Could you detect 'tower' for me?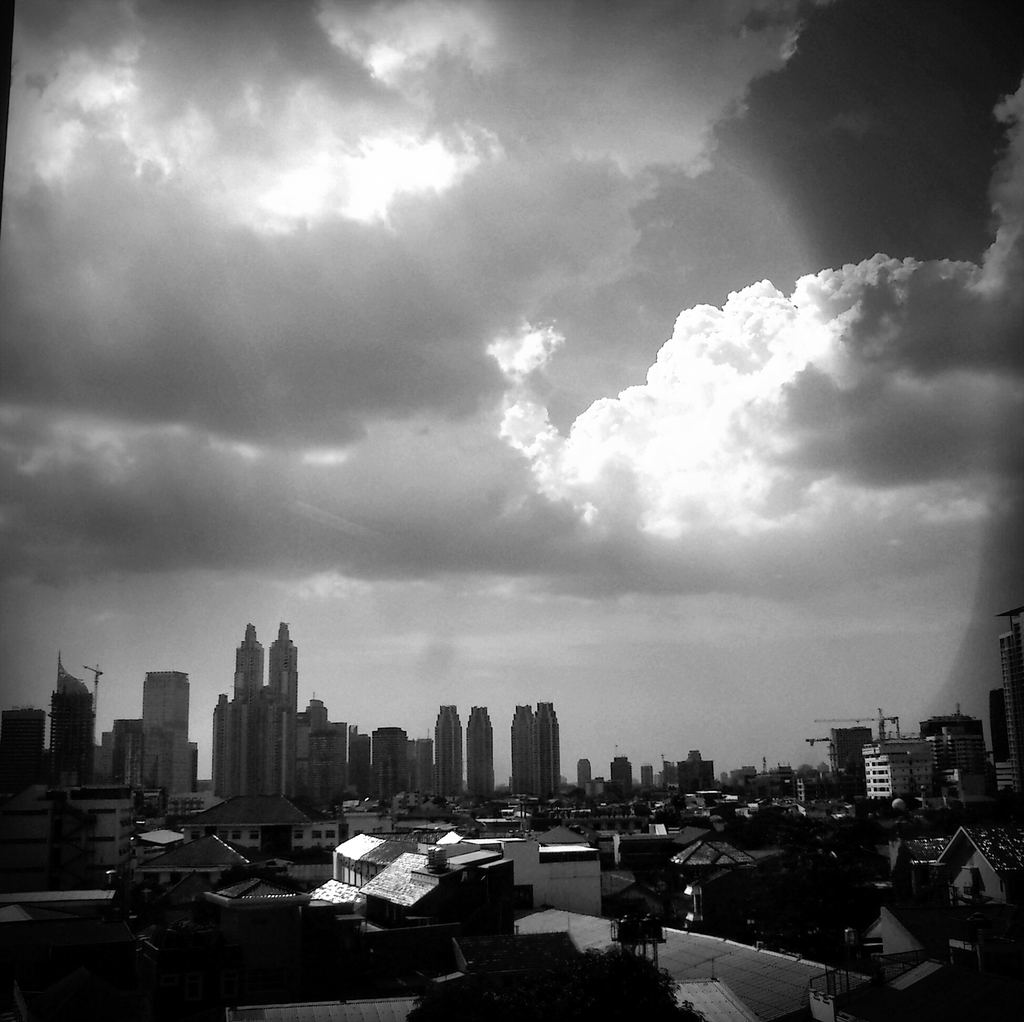
Detection result: select_region(653, 762, 679, 804).
